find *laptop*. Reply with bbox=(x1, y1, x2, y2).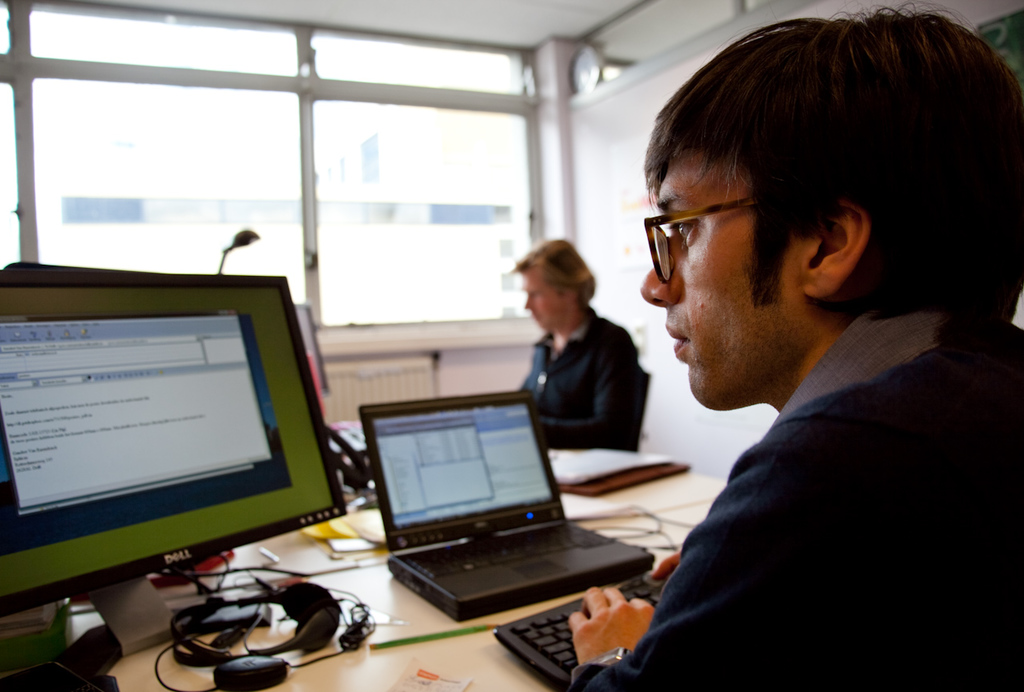
bbox=(349, 385, 655, 646).
